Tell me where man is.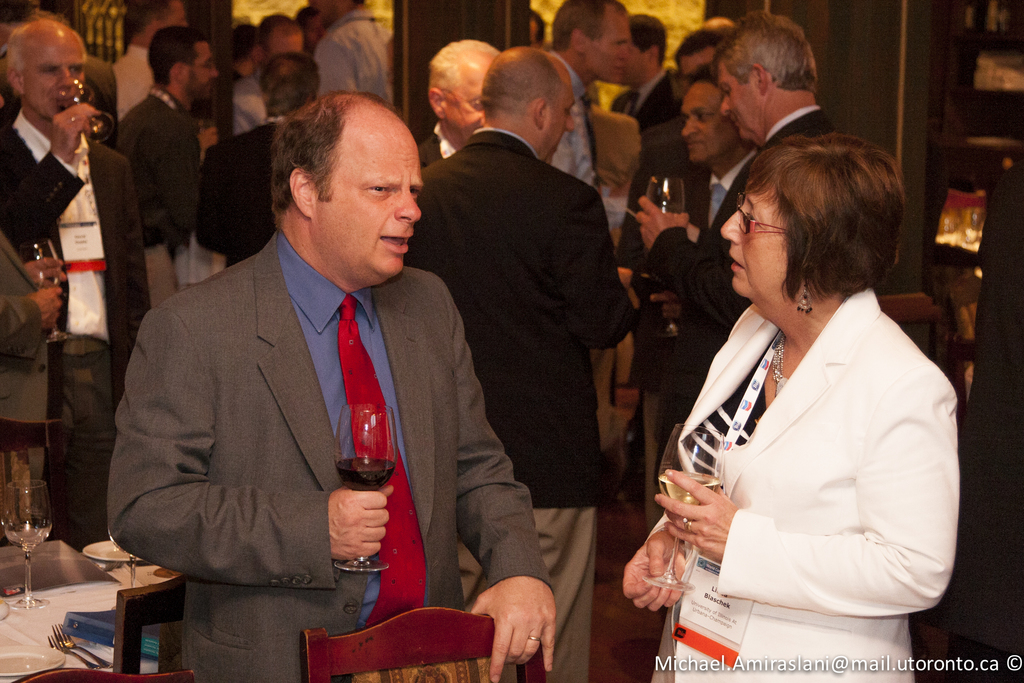
man is at box=[105, 72, 532, 661].
